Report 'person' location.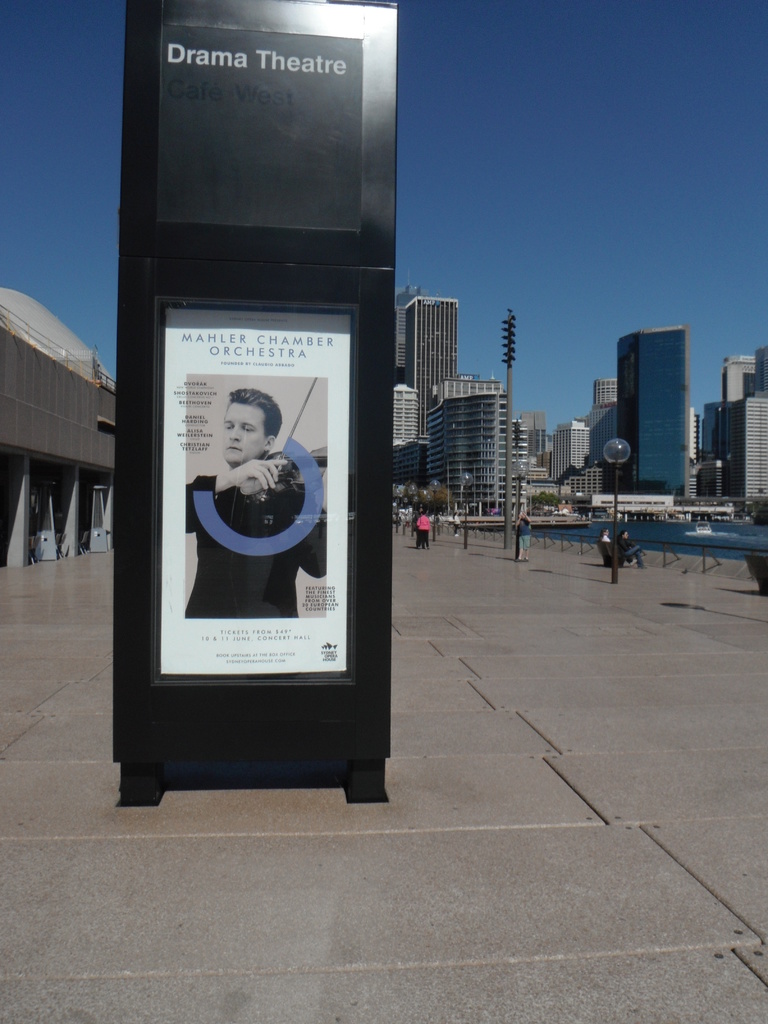
Report: x1=184 y1=389 x2=332 y2=620.
